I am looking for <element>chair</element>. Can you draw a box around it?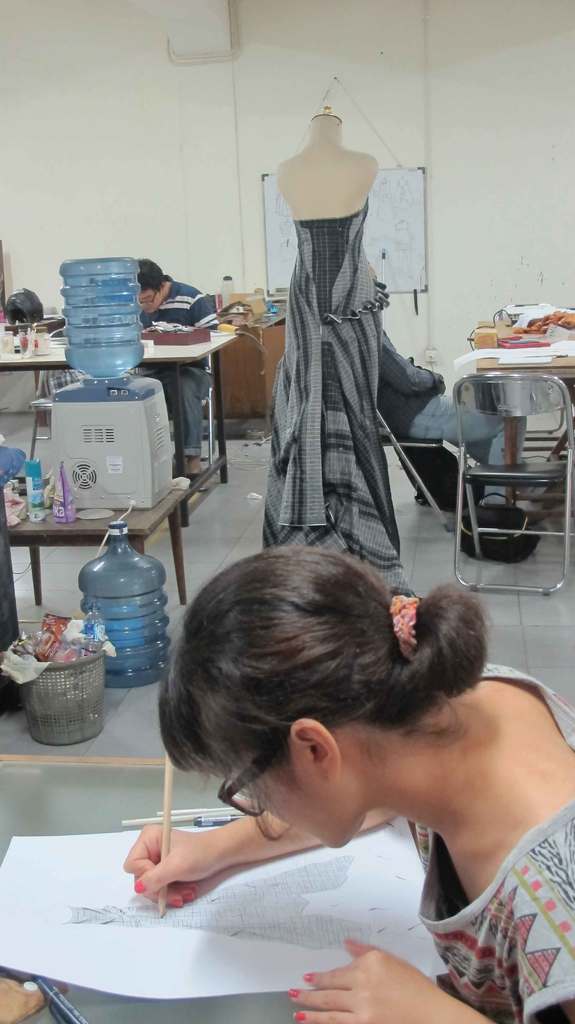
Sure, the bounding box is x1=165 y1=300 x2=216 y2=479.
